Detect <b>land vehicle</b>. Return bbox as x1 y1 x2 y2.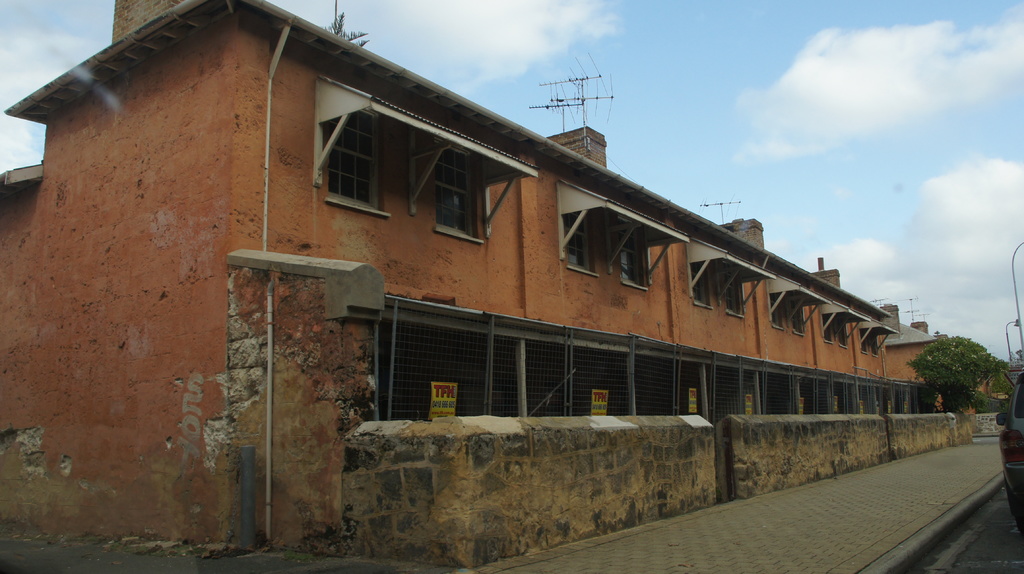
993 373 1023 527.
